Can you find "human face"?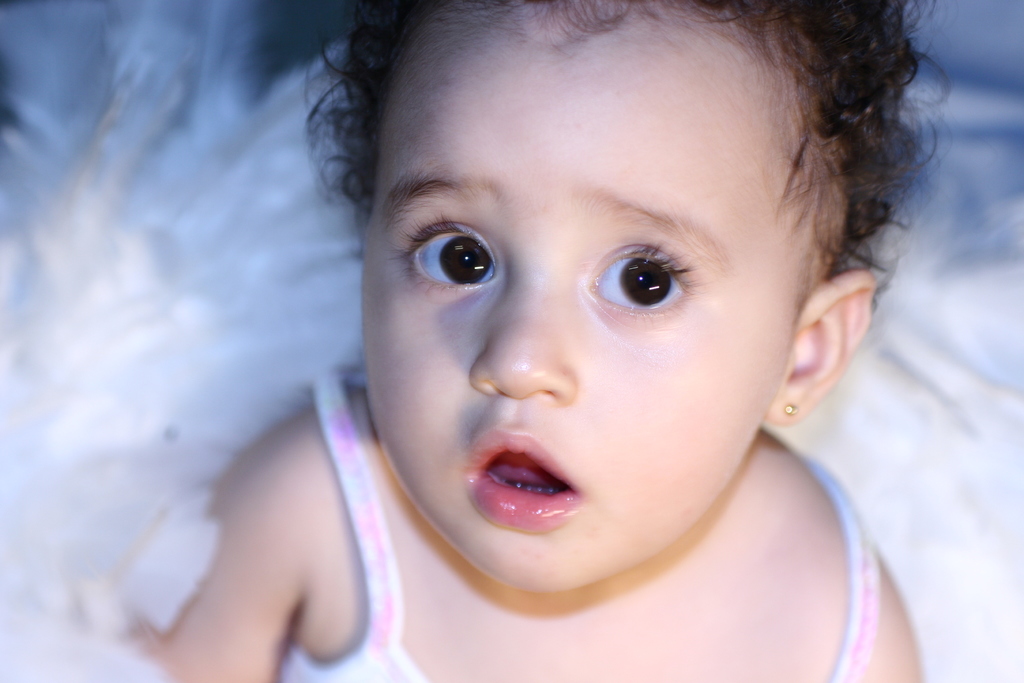
Yes, bounding box: l=364, t=10, r=797, b=591.
